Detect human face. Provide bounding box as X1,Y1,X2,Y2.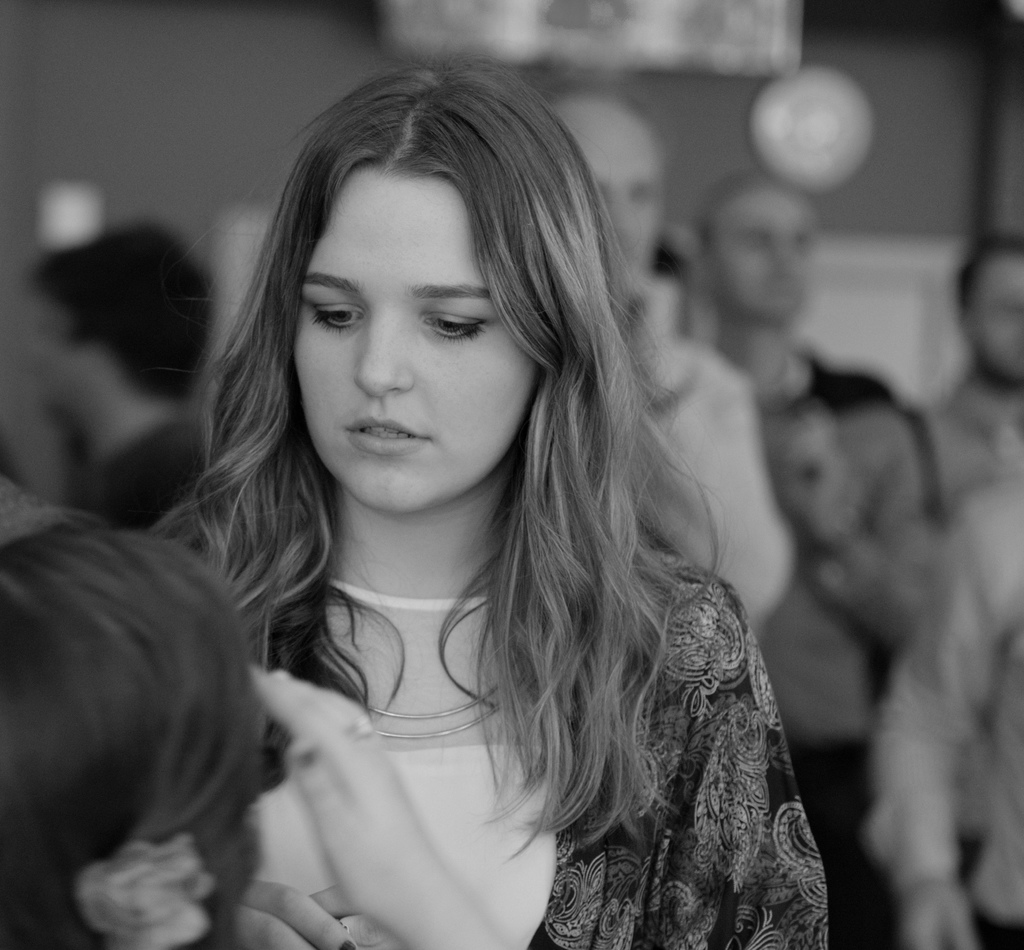
284,165,536,515.
